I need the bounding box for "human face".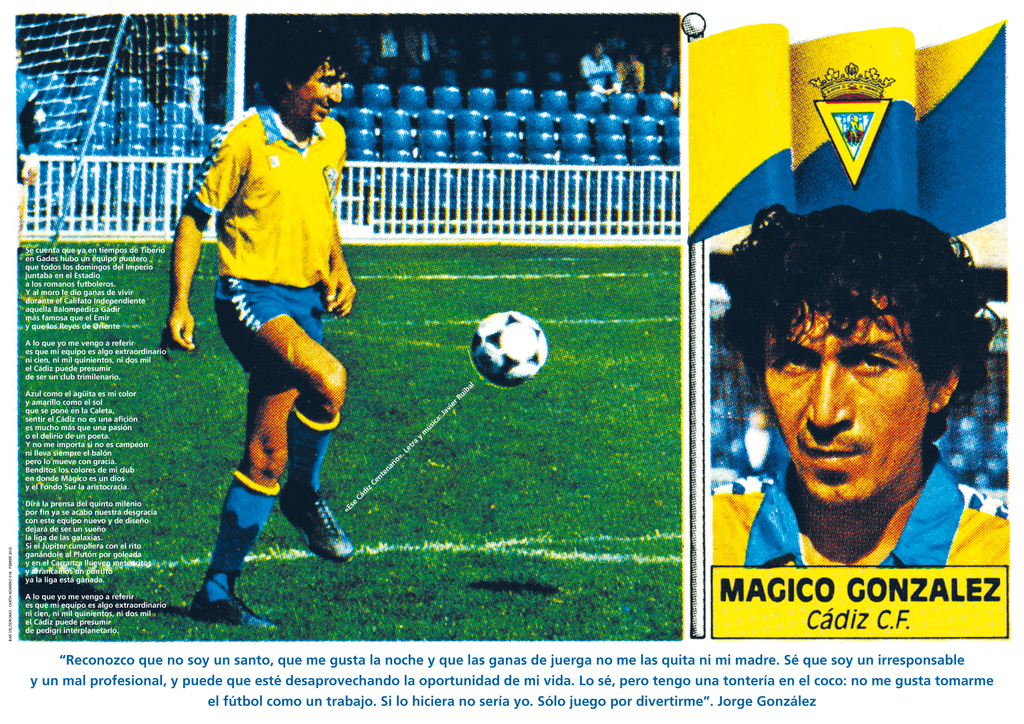
Here it is: box(292, 47, 347, 126).
